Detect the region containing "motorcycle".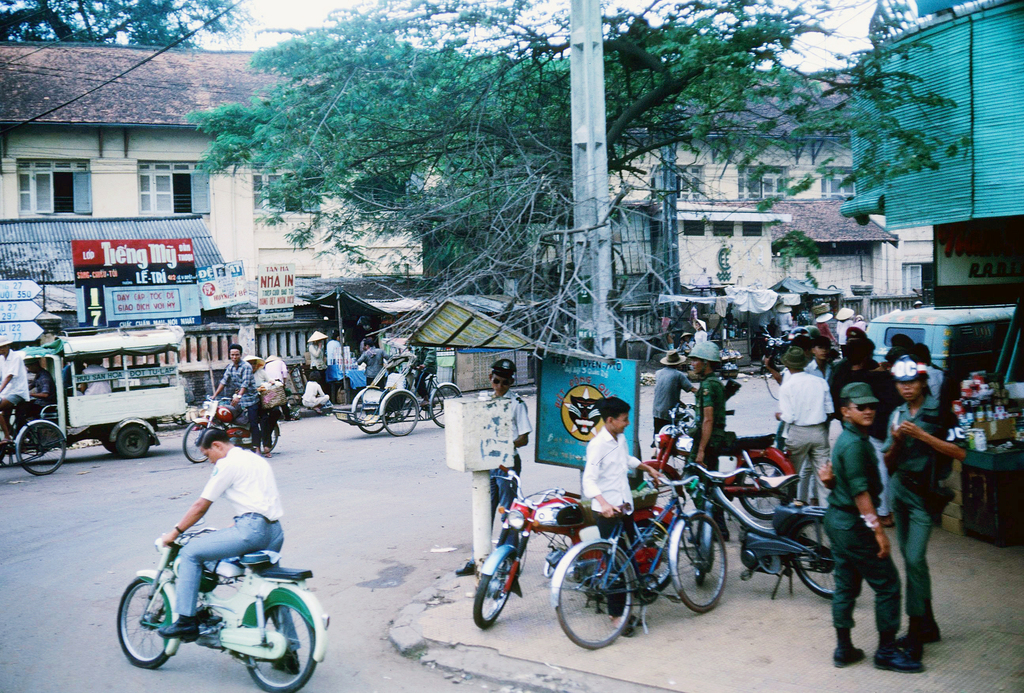
[left=763, top=326, right=792, bottom=370].
